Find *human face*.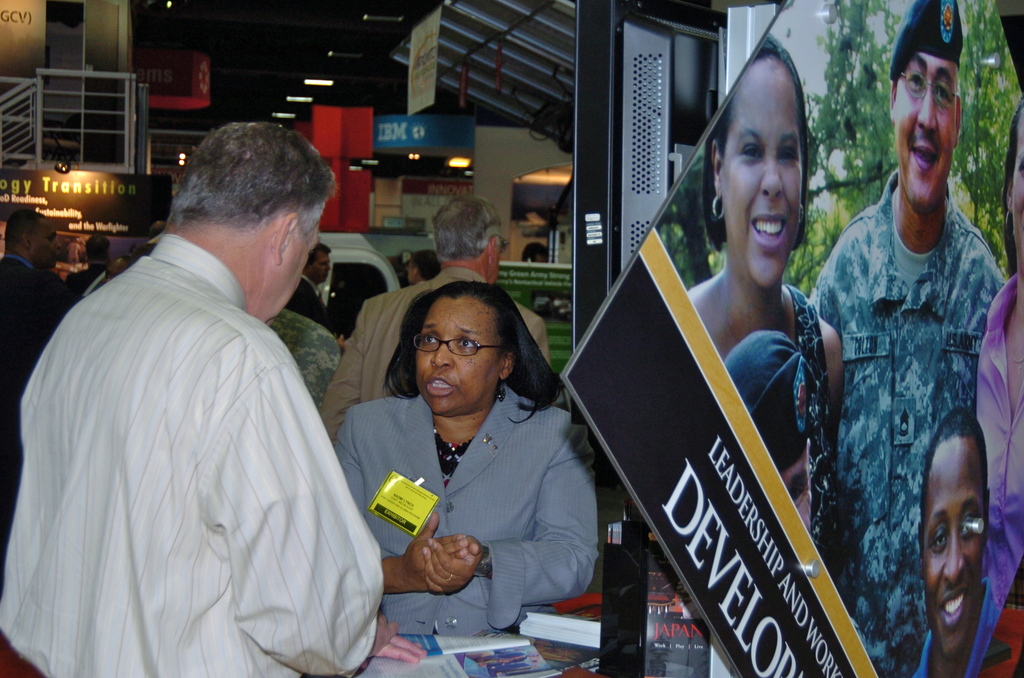
box=[728, 53, 810, 287].
